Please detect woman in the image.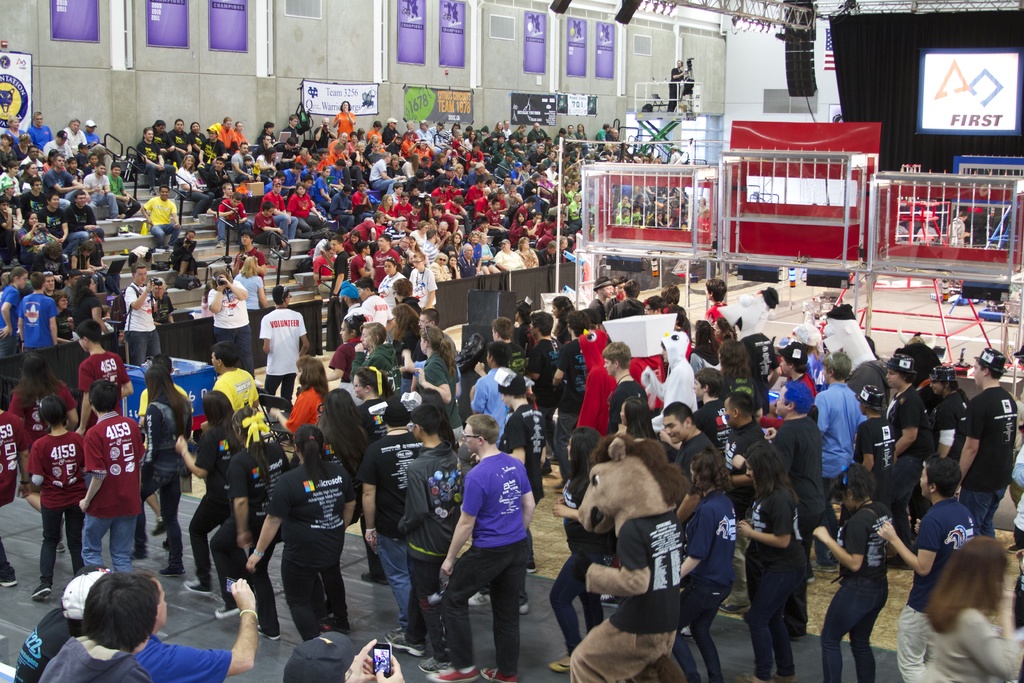
260:159:333:237.
